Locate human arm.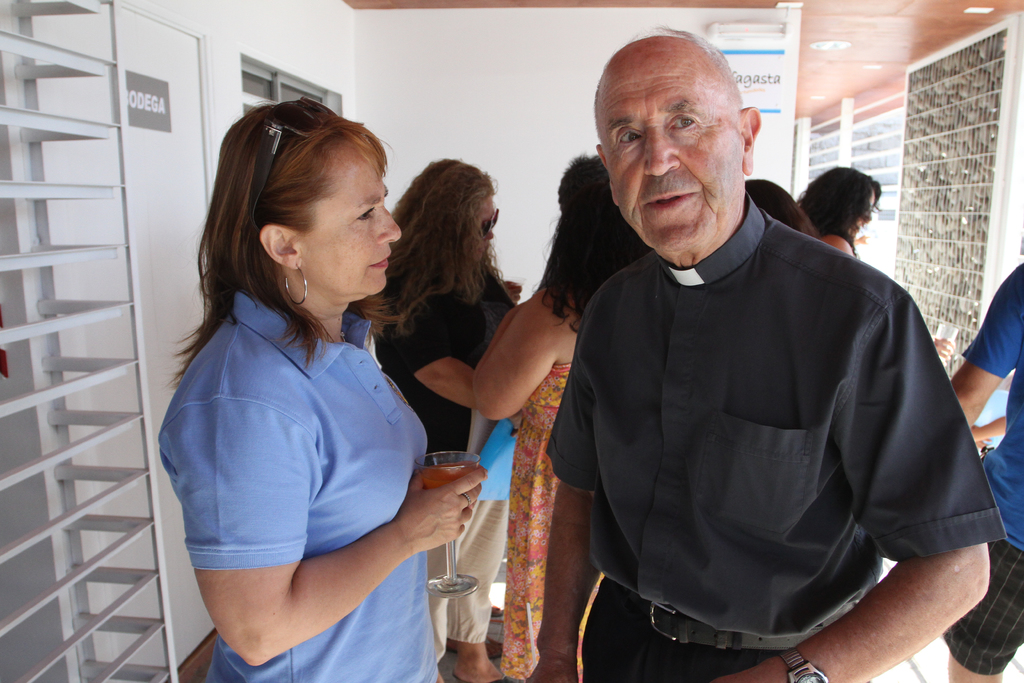
Bounding box: (left=391, top=300, right=476, bottom=407).
